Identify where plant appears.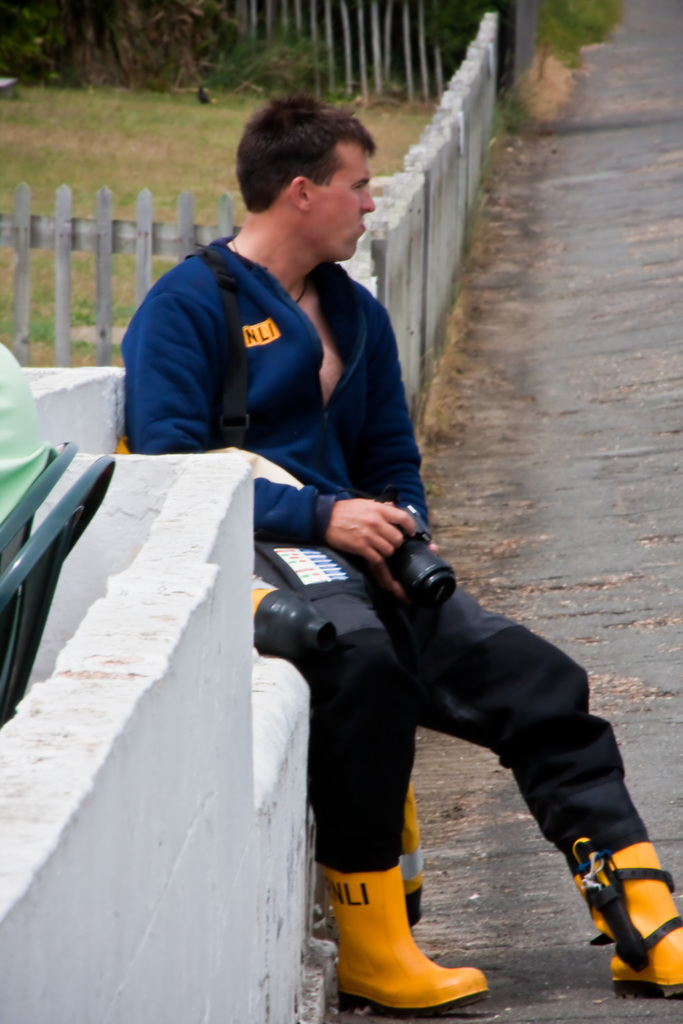
Appears at [526,0,619,87].
